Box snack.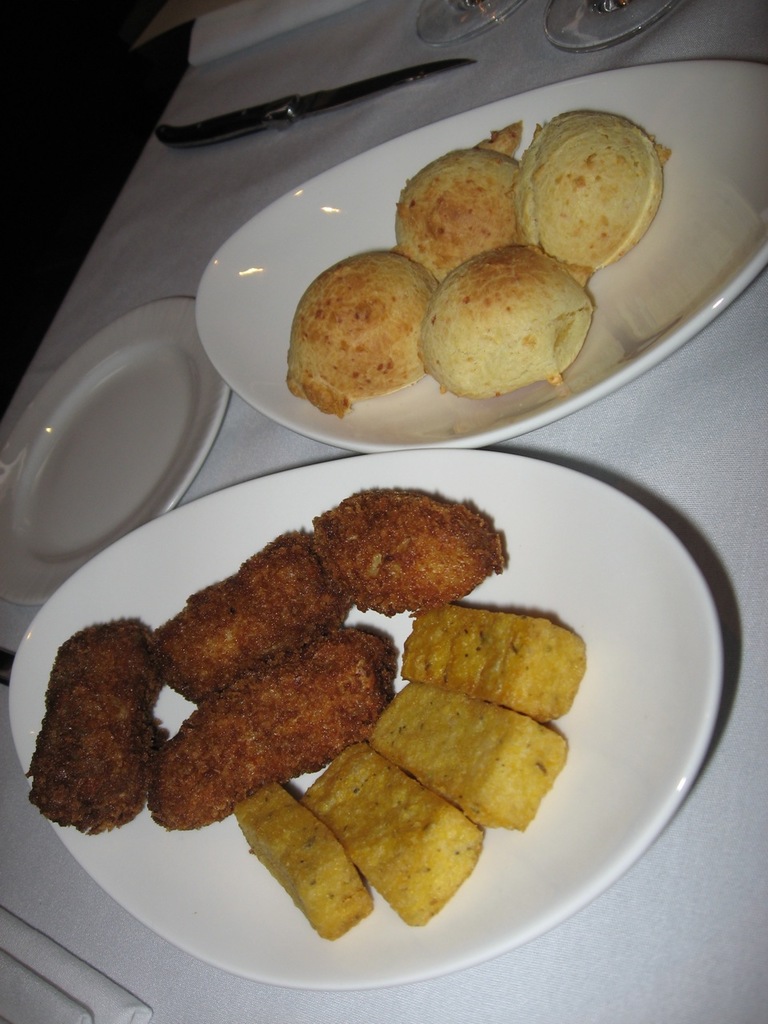
locate(288, 249, 438, 425).
